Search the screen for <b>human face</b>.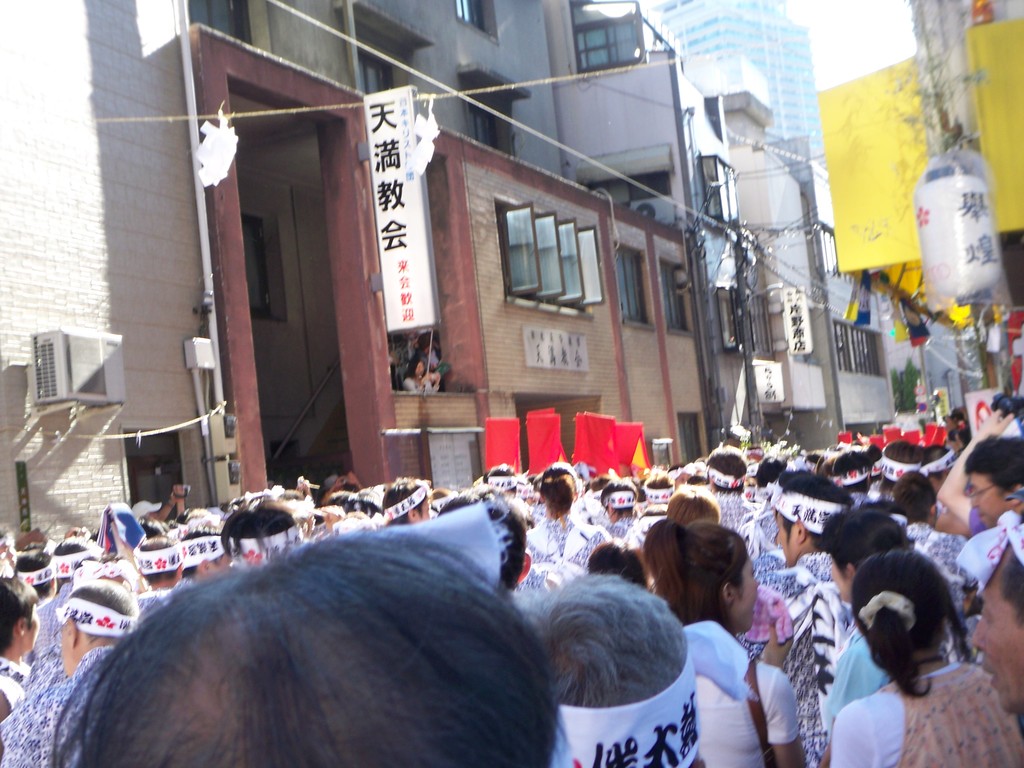
Found at 205 554 230 575.
